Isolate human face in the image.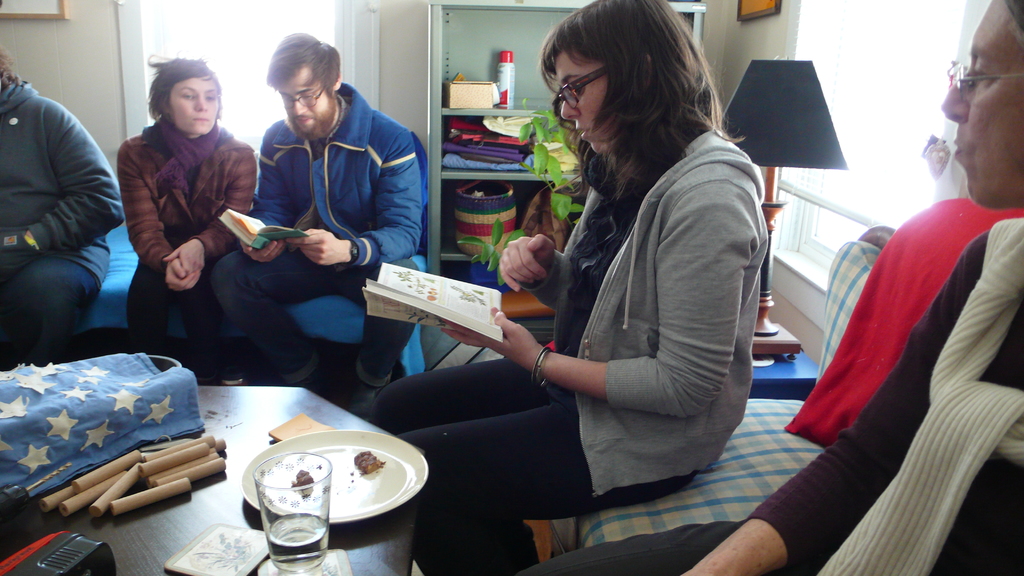
Isolated region: l=944, t=0, r=1023, b=208.
